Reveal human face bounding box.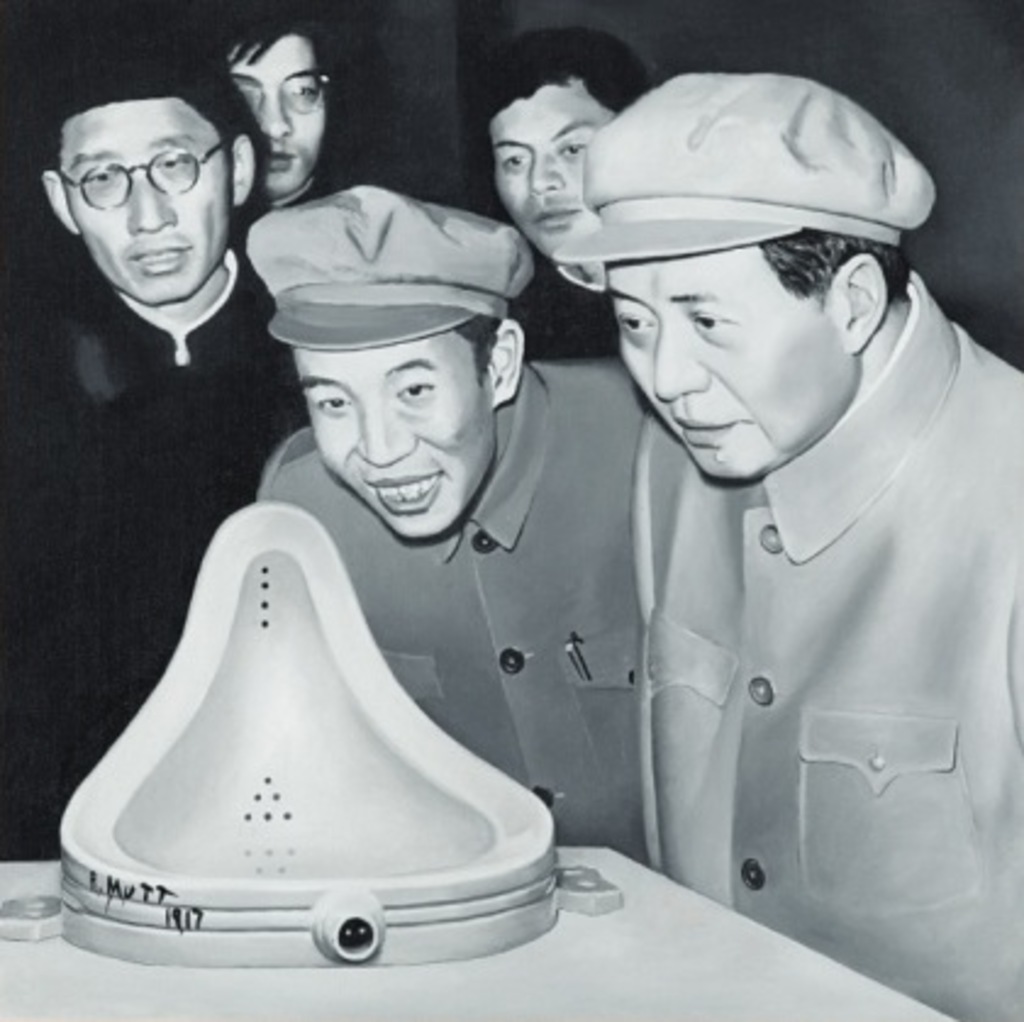
Revealed: l=227, t=39, r=327, b=195.
